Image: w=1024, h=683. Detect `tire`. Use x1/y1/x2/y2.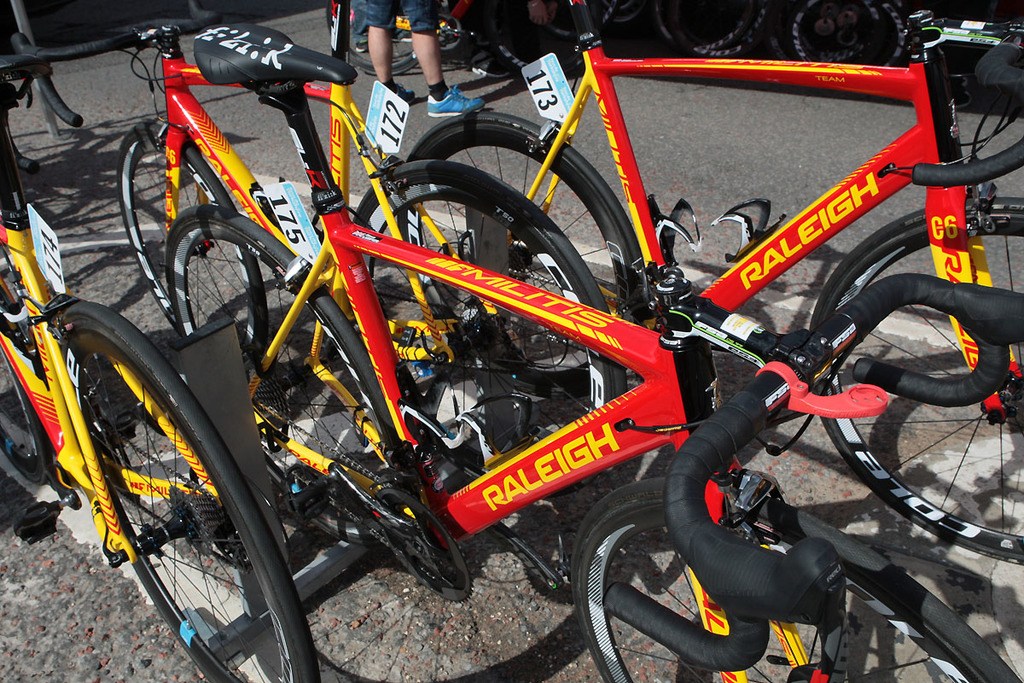
320/0/451/80.
